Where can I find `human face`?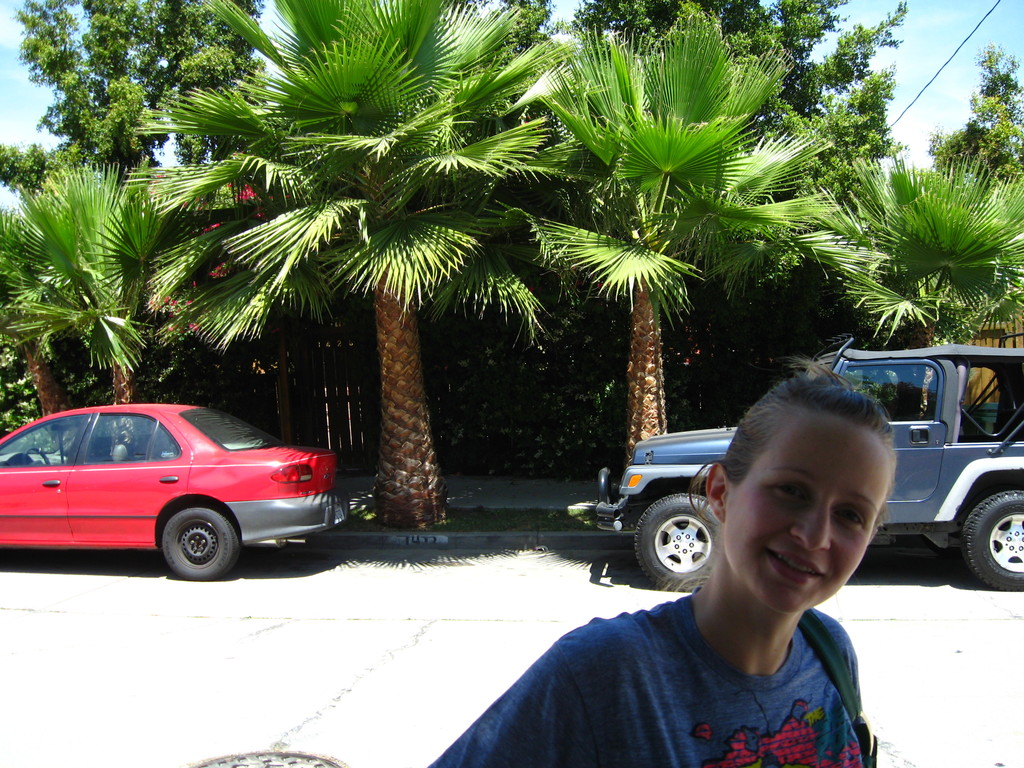
You can find it at (left=728, top=424, right=888, bottom=617).
